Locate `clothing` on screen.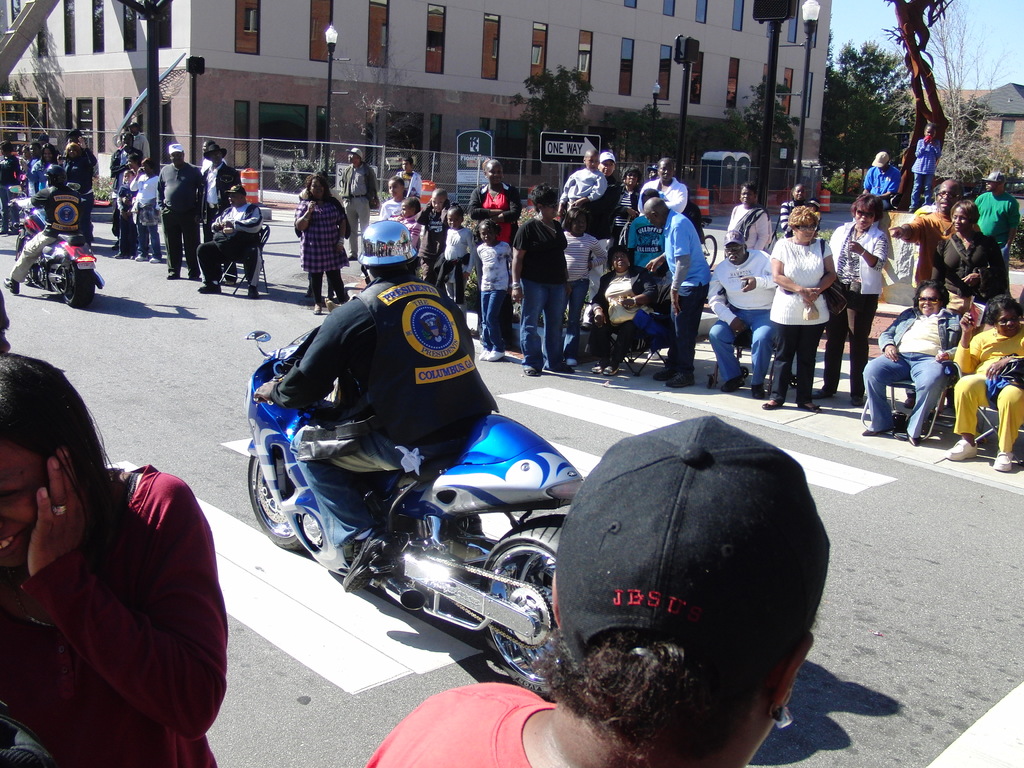
On screen at 974 327 1023 379.
